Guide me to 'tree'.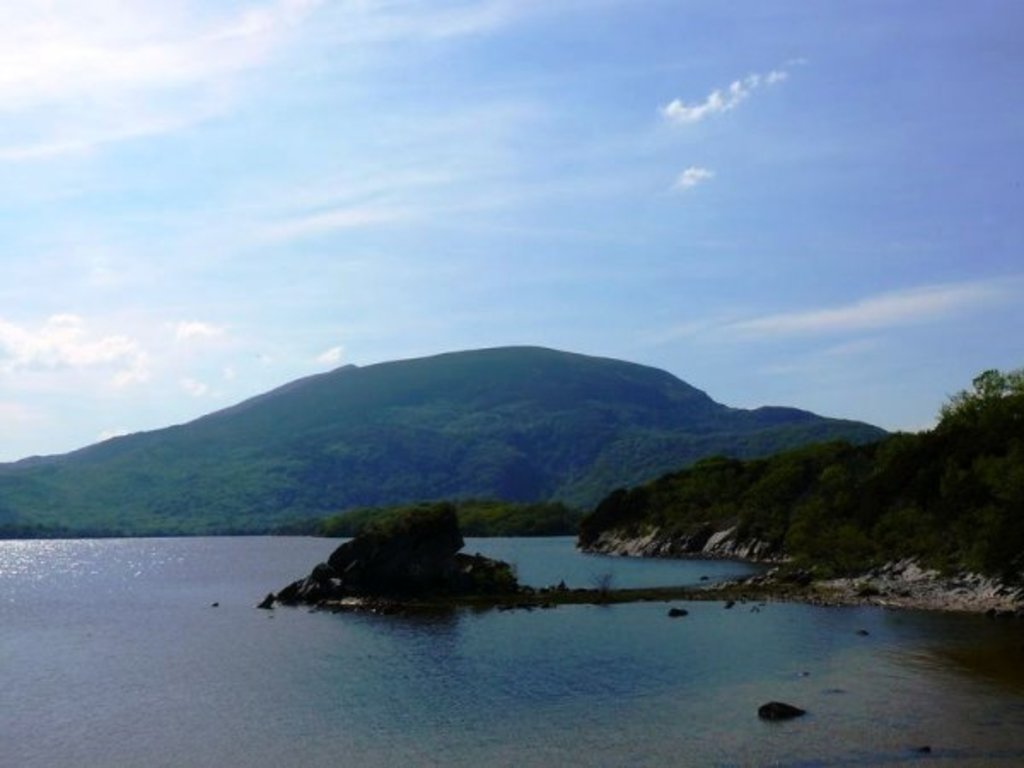
Guidance: [928, 365, 1022, 418].
